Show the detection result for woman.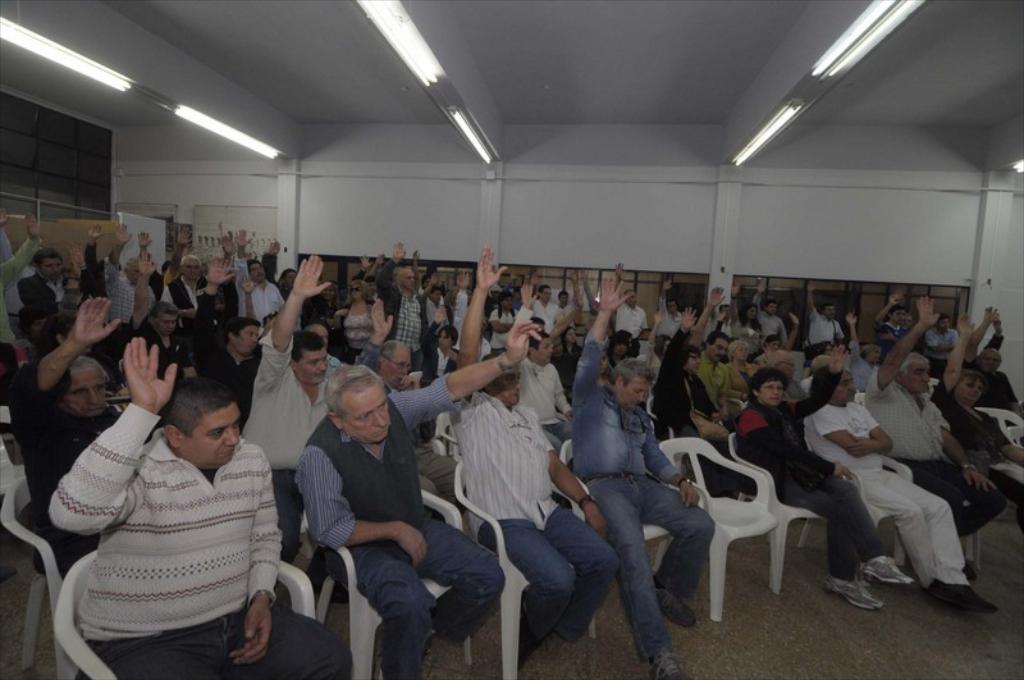
{"left": 262, "top": 237, "right": 298, "bottom": 296}.
